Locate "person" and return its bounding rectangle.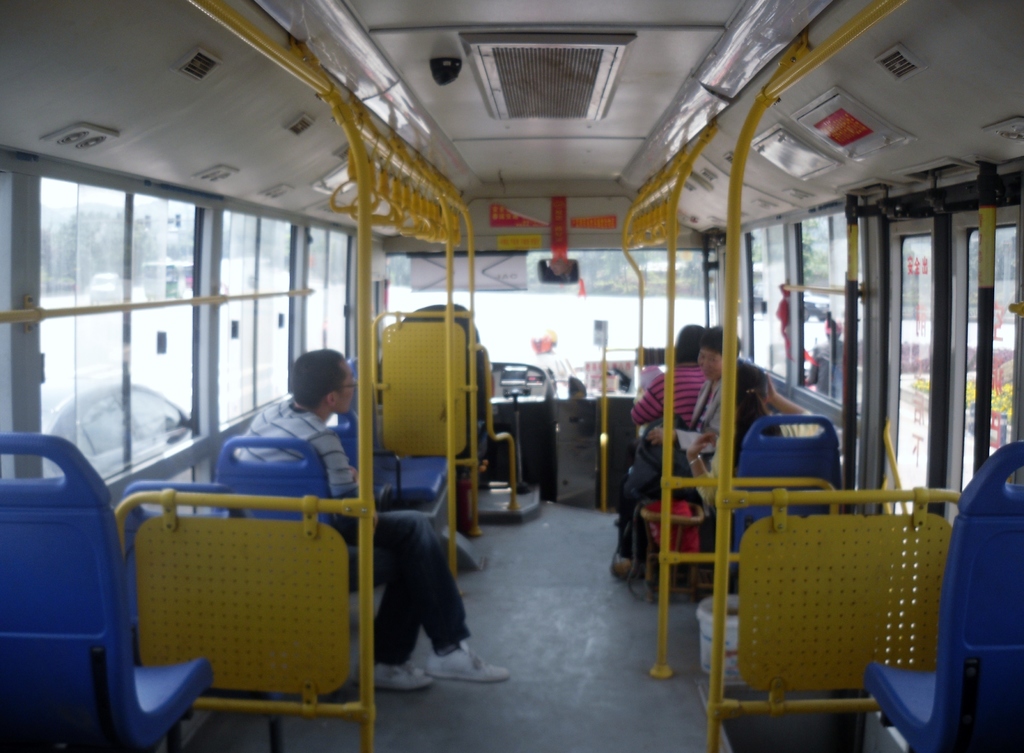
region(233, 347, 511, 689).
